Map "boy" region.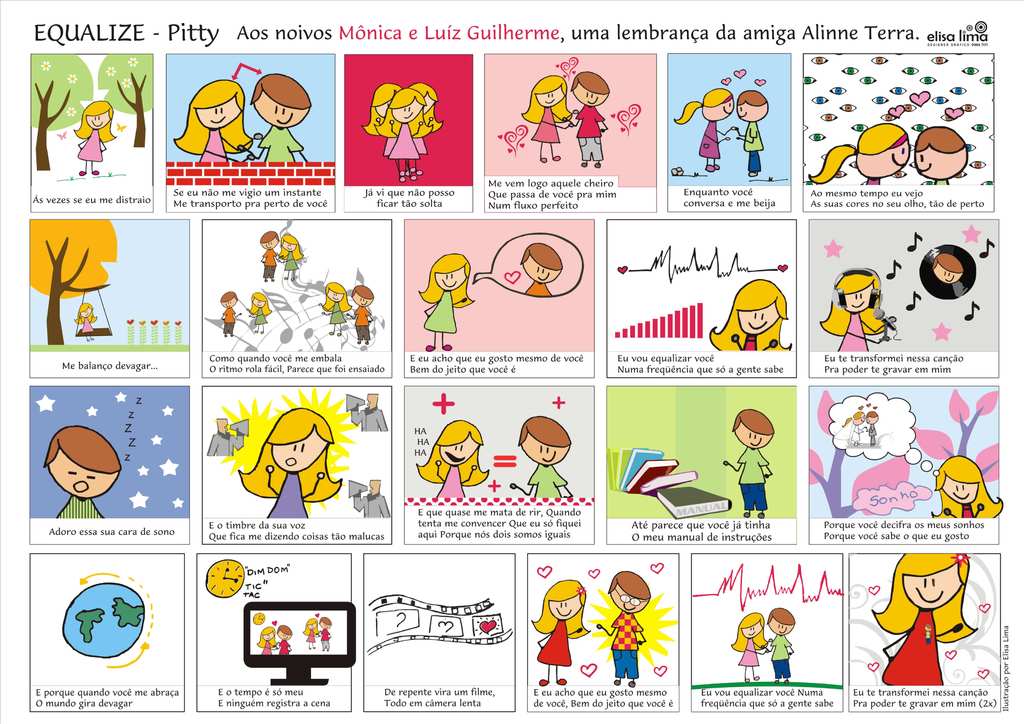
Mapped to (518, 242, 563, 294).
